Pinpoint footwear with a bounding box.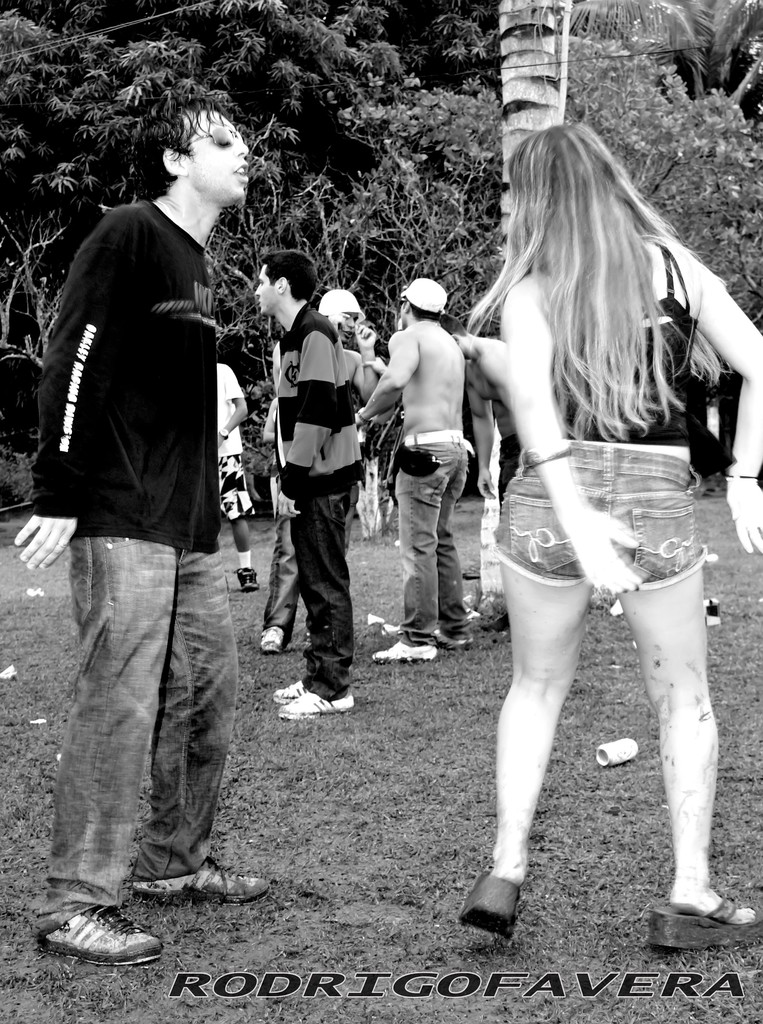
(260,631,283,653).
